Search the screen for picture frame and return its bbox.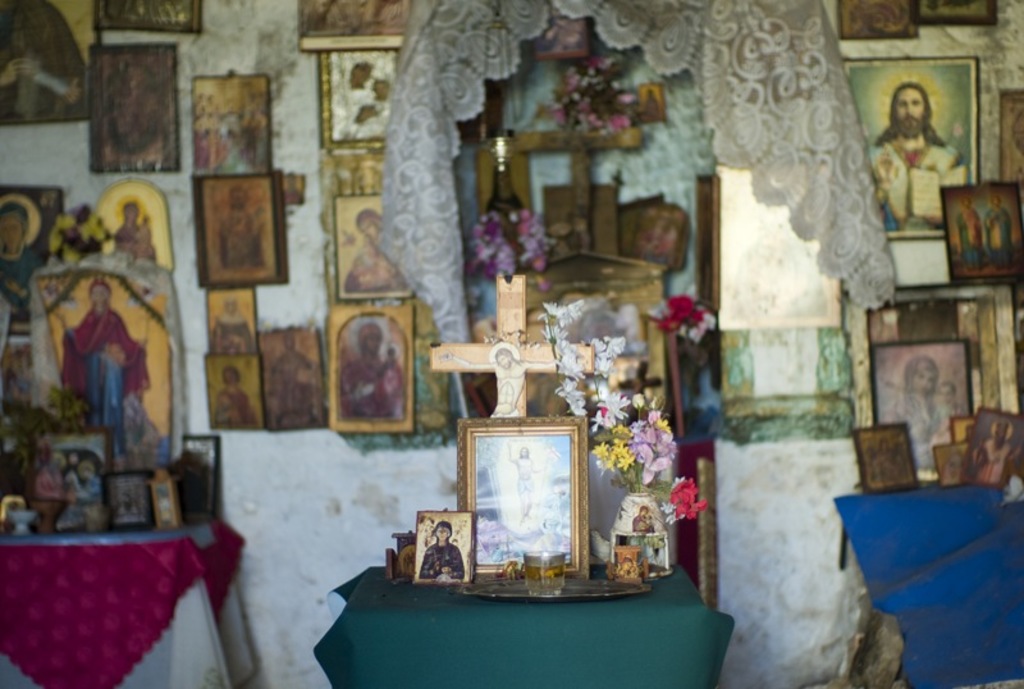
Found: Rect(998, 83, 1023, 179).
